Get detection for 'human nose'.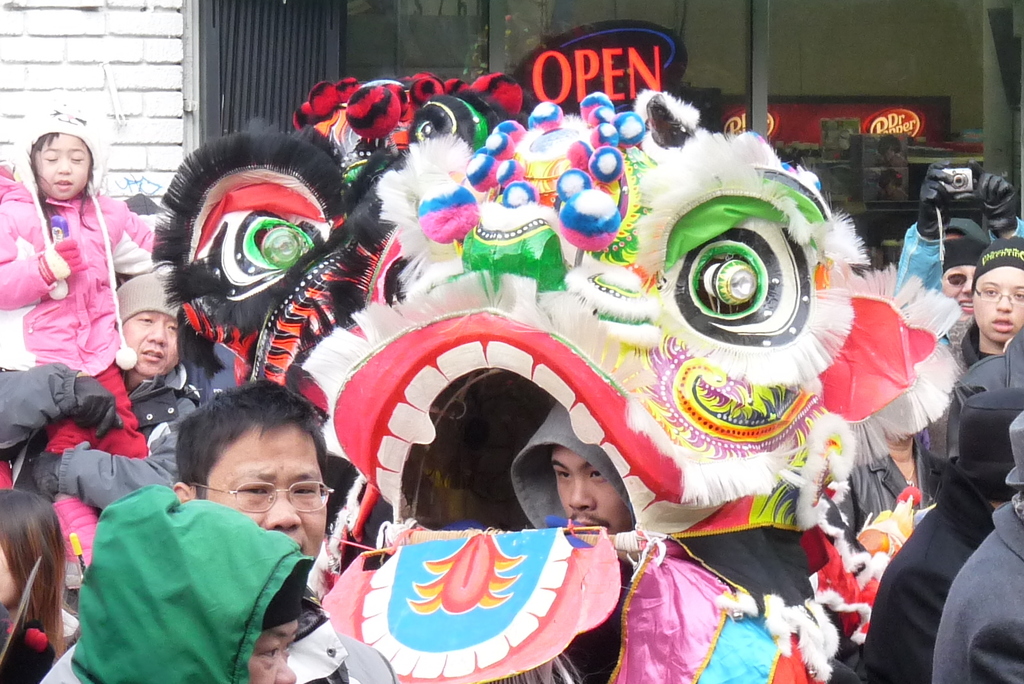
Detection: BBox(992, 289, 1009, 308).
